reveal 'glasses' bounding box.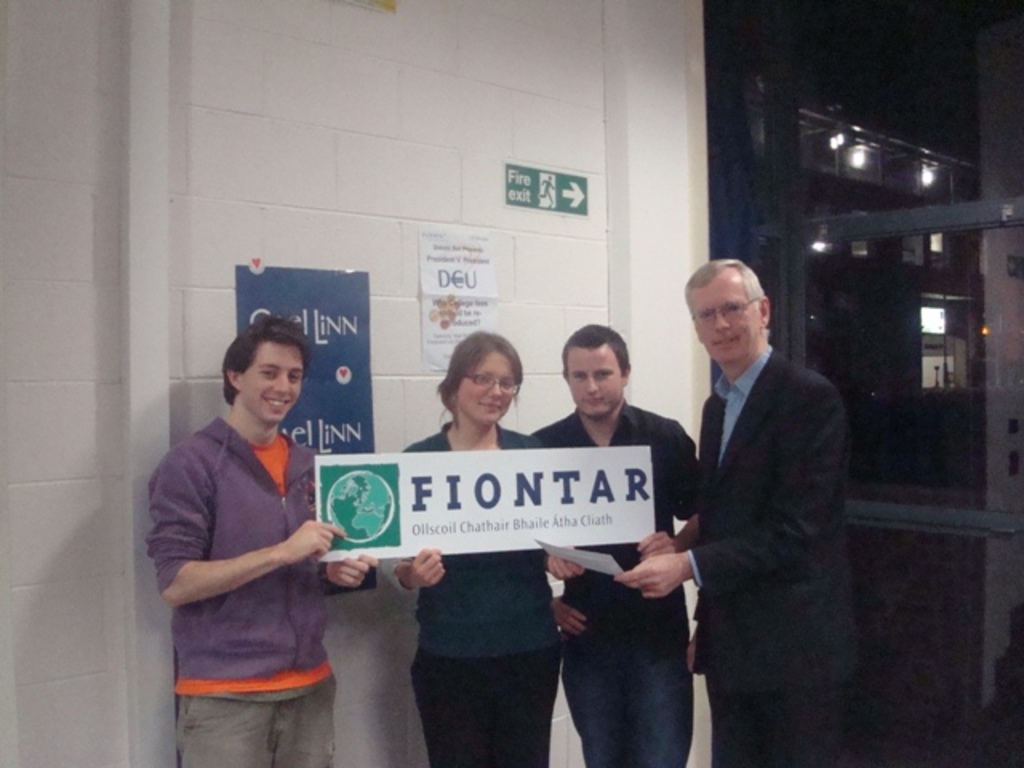
Revealed: bbox=(691, 294, 760, 323).
